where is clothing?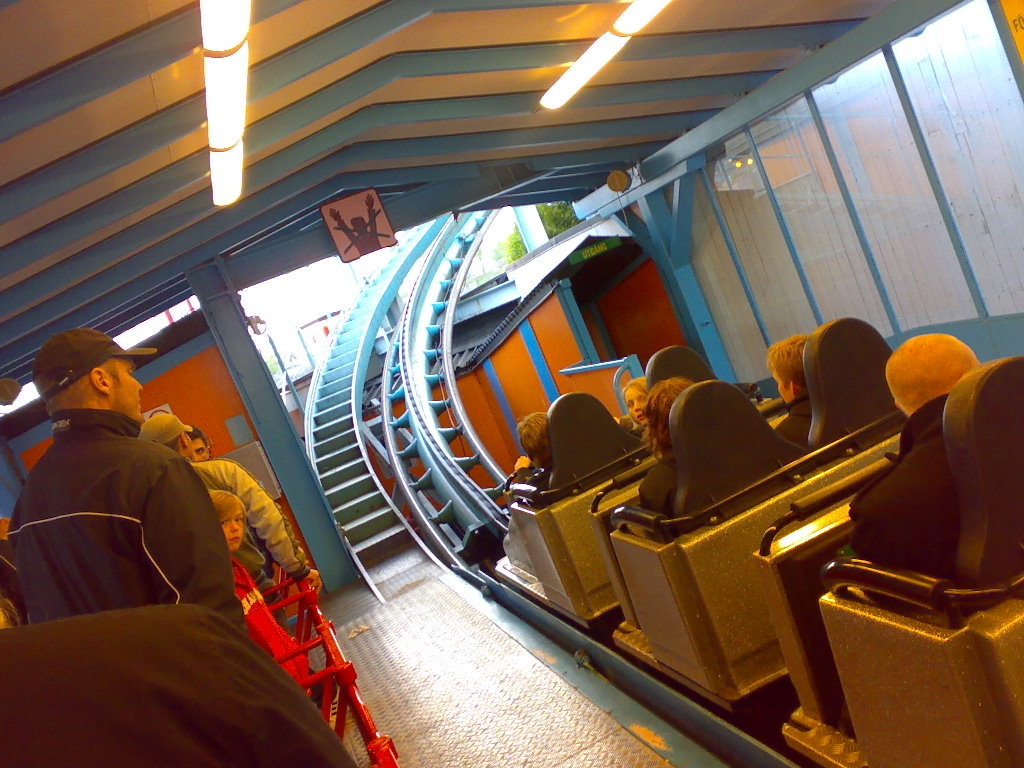
[x1=183, y1=458, x2=300, y2=591].
